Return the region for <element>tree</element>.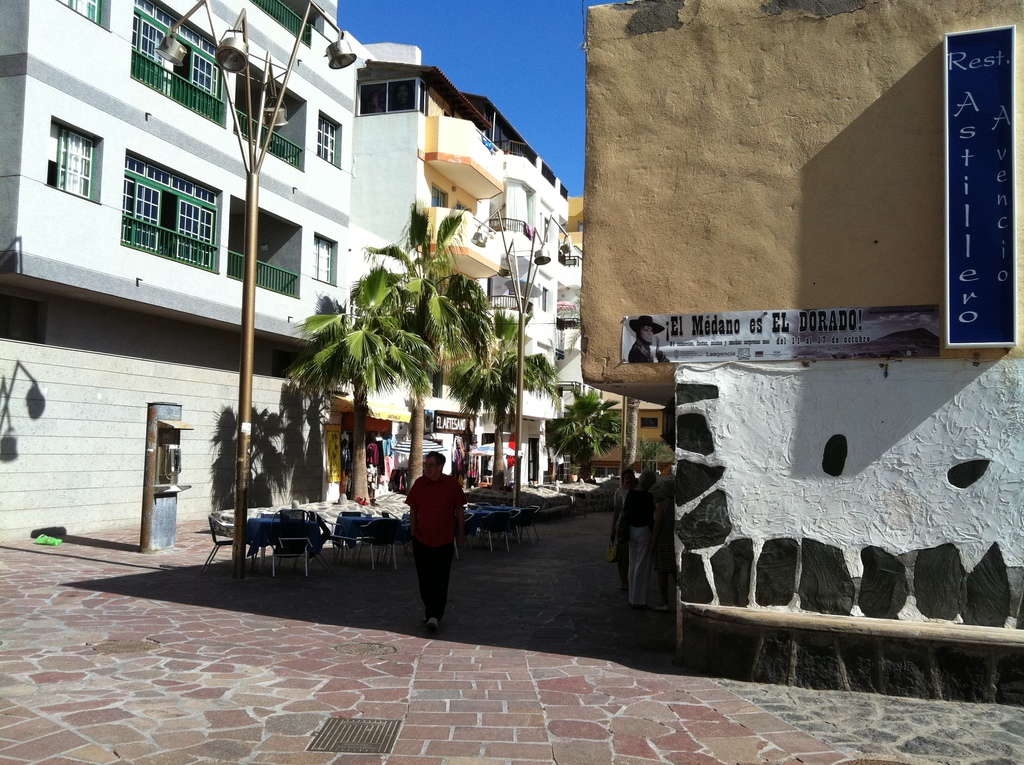
[left=548, top=385, right=621, bottom=485].
